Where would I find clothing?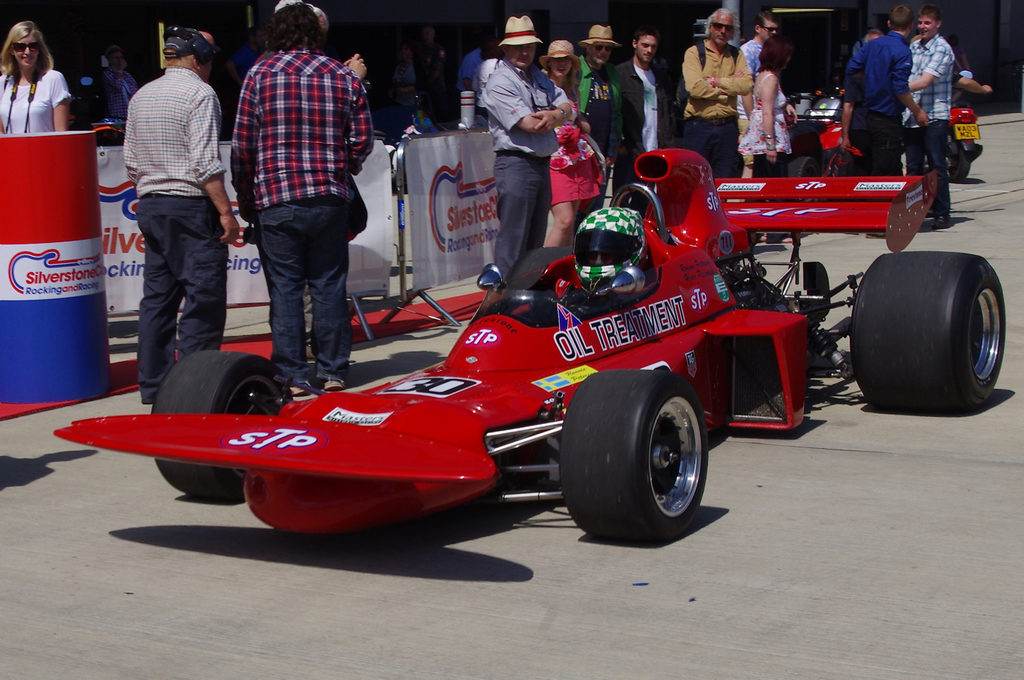
At l=909, t=121, r=950, b=215.
